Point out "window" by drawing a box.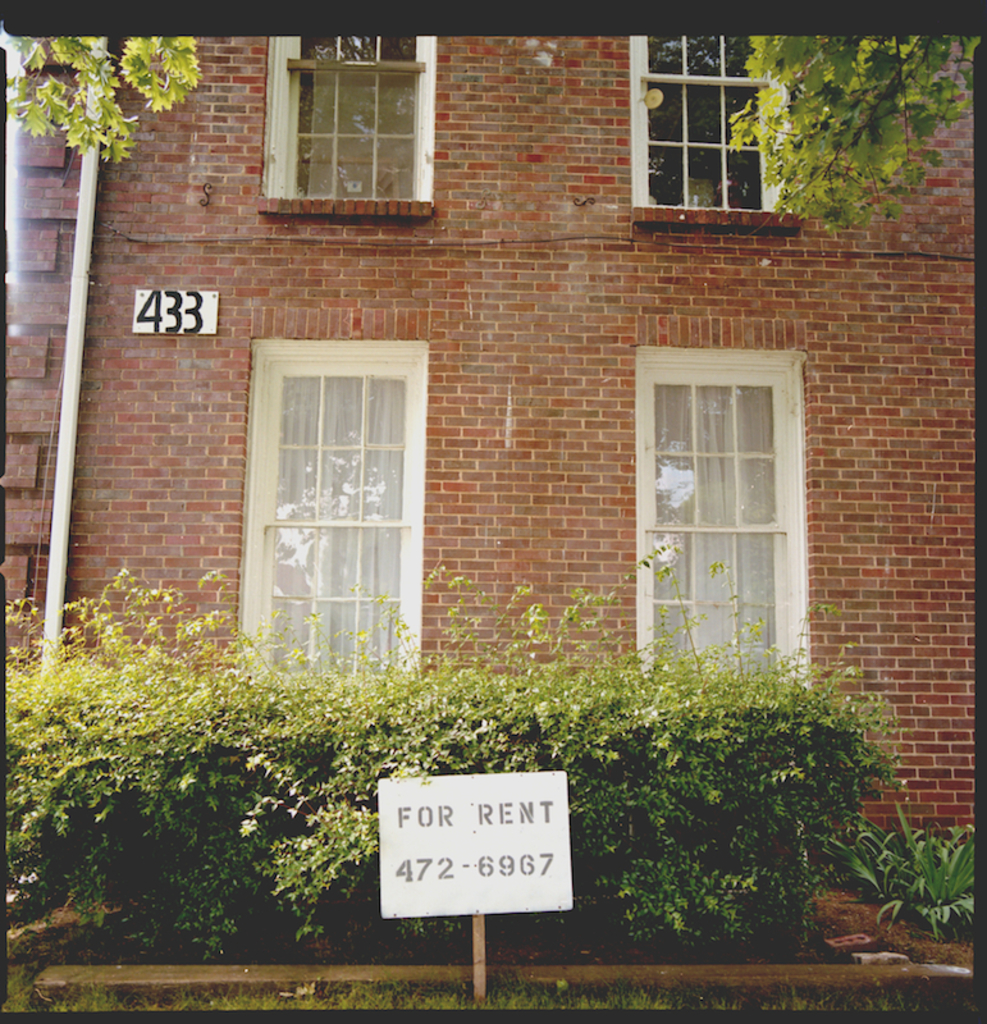
detection(260, 31, 440, 212).
